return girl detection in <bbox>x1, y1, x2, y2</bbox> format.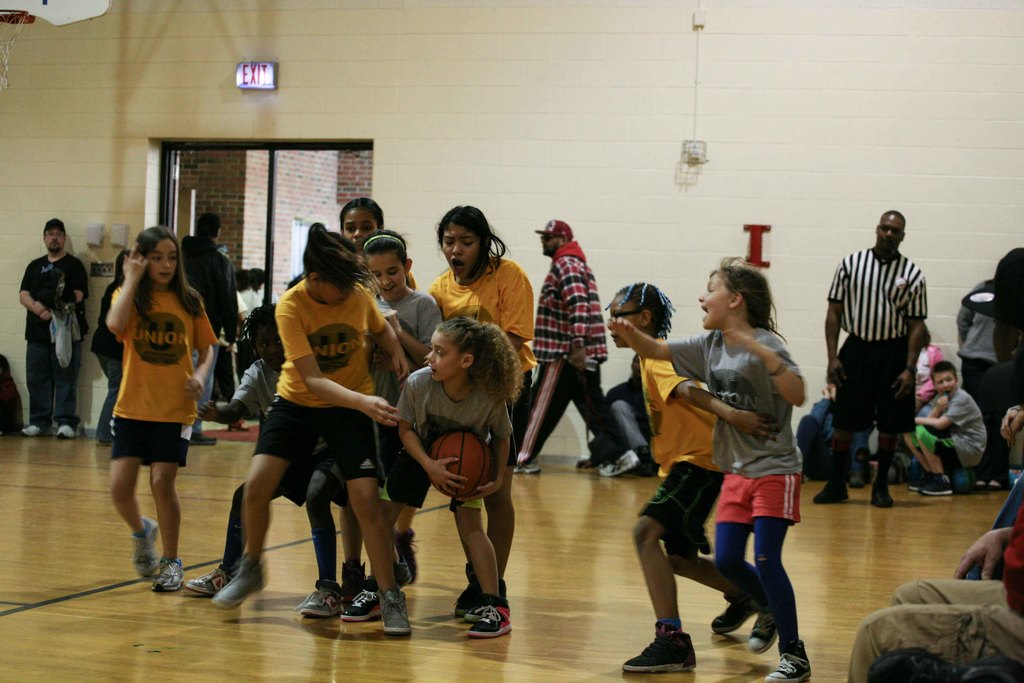
<bbox>184, 197, 538, 638</bbox>.
